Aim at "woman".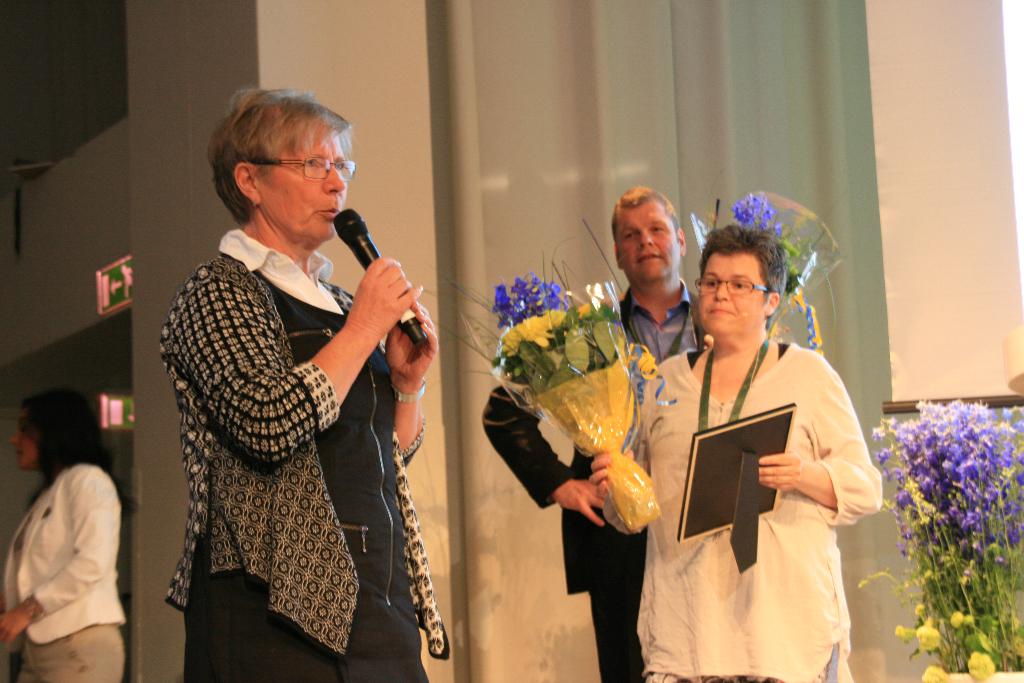
Aimed at l=0, t=386, r=128, b=682.
